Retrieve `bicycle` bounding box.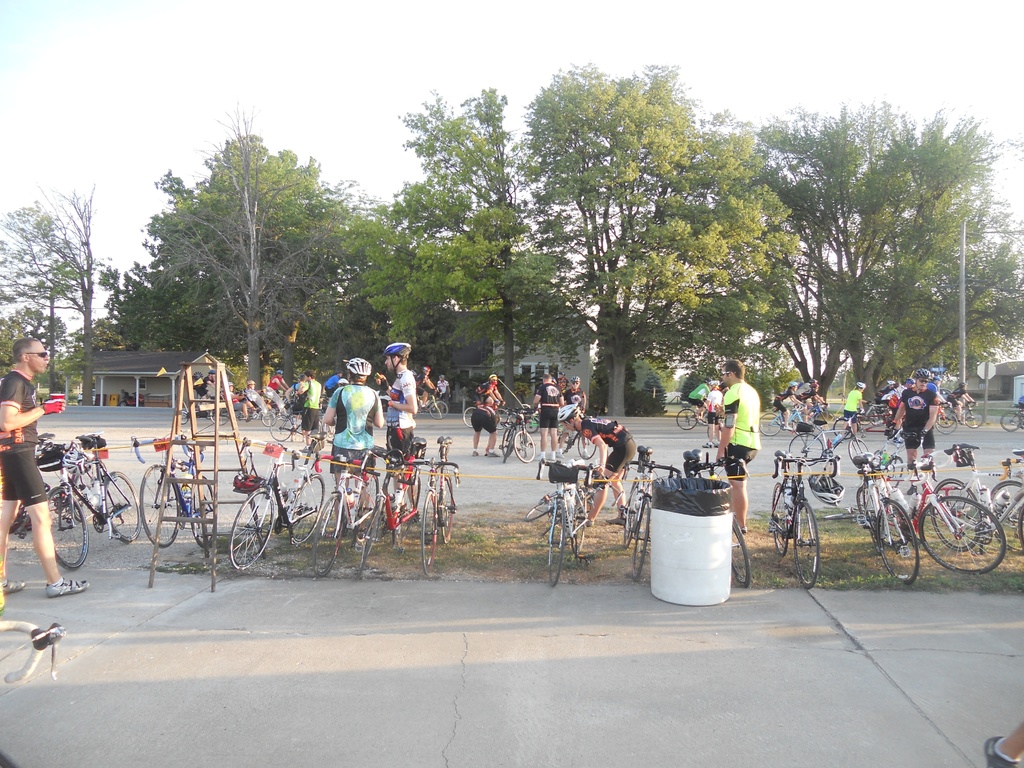
Bounding box: locate(504, 423, 535, 464).
